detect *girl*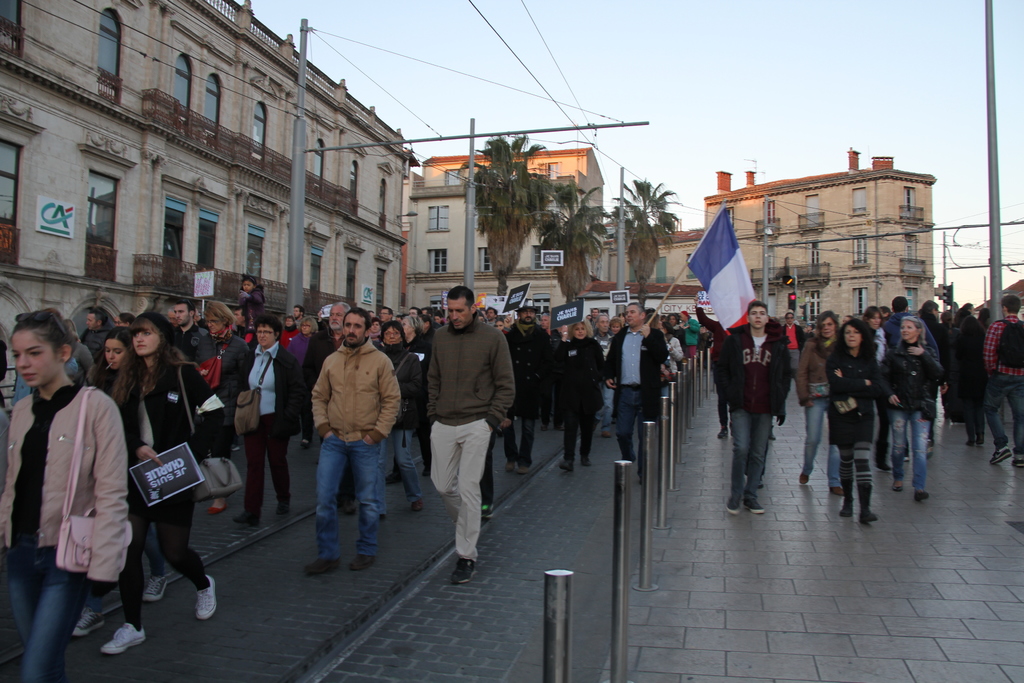
bbox=[4, 297, 145, 679]
